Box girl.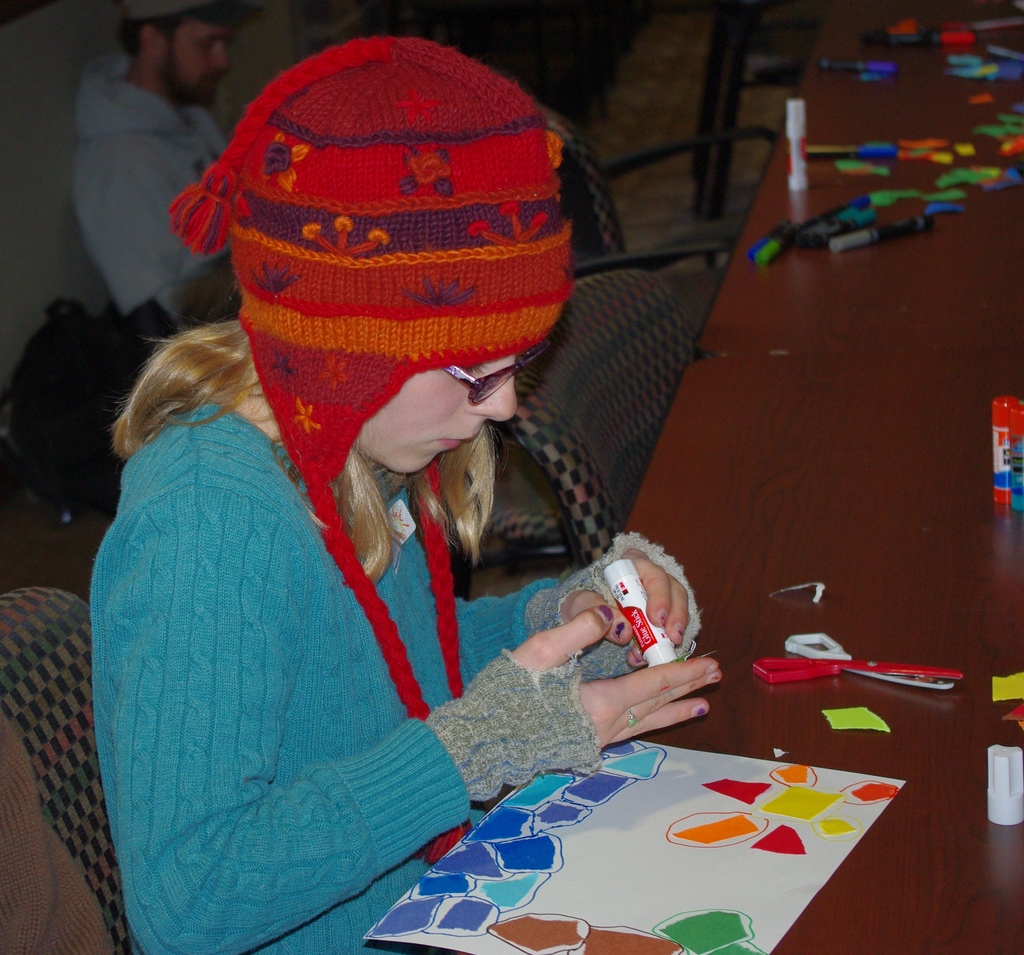
l=90, t=31, r=724, b=954.
